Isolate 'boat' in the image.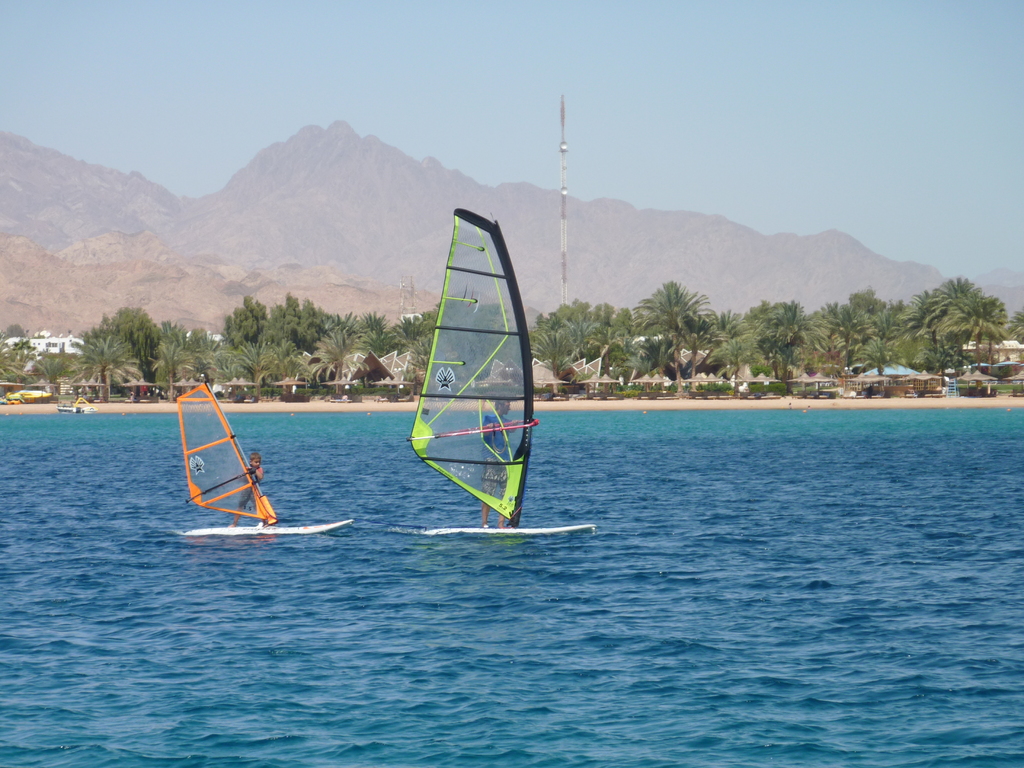
Isolated region: bbox(57, 389, 98, 417).
